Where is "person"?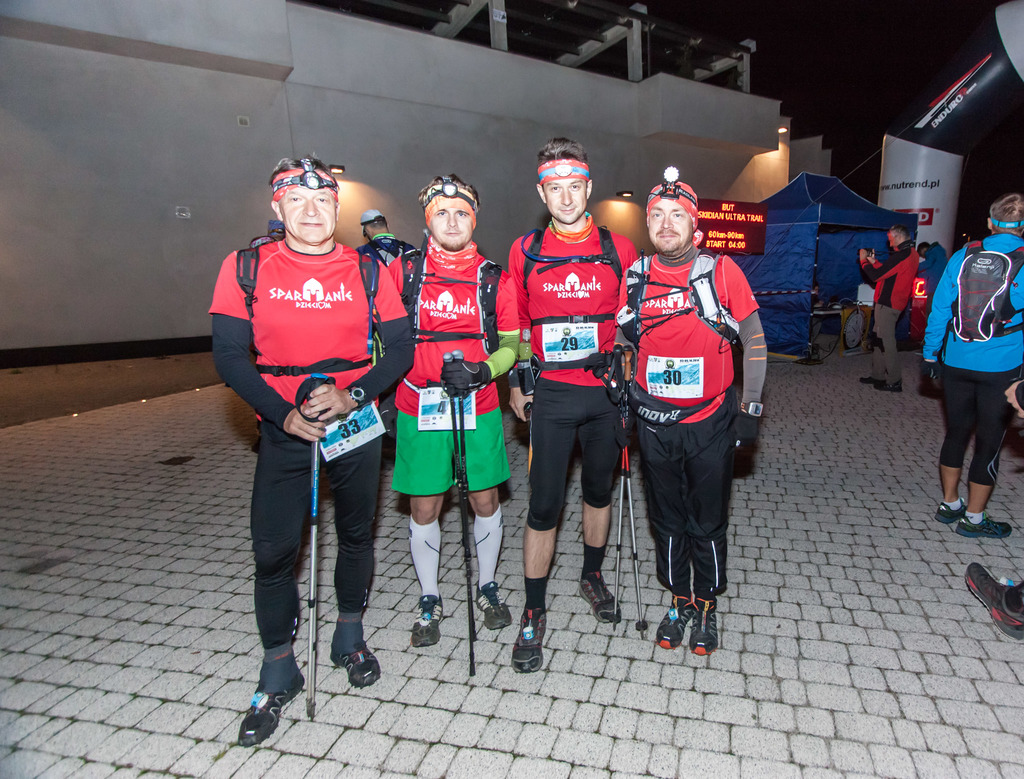
bbox(504, 140, 643, 666).
